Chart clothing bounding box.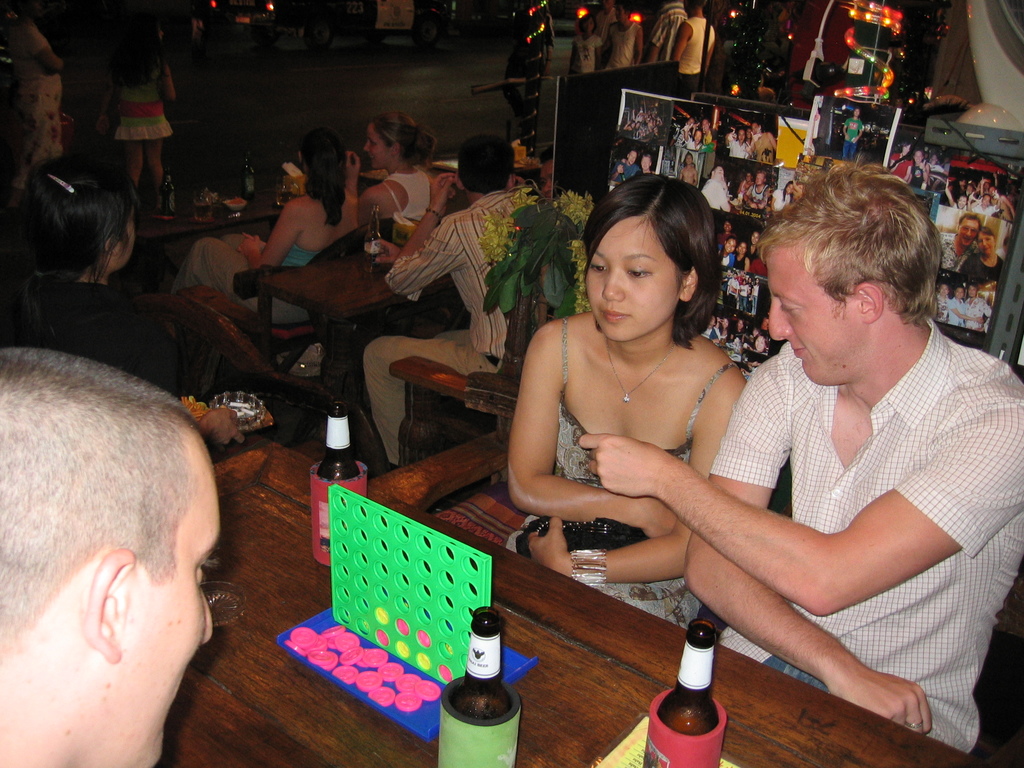
Charted: Rect(728, 140, 751, 156).
